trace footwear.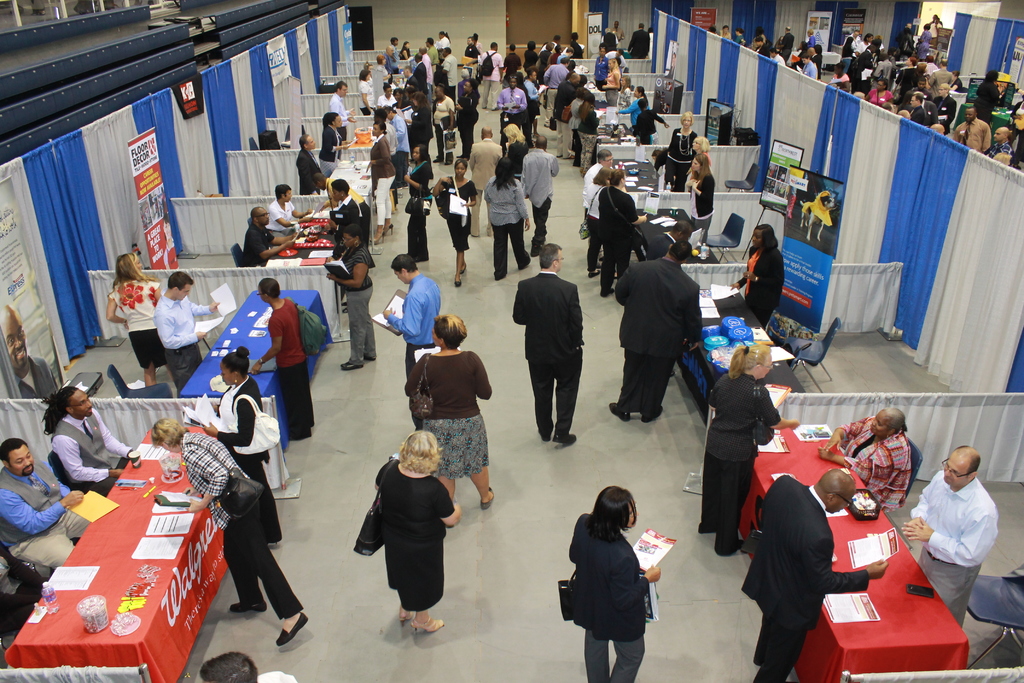
Traced to (481, 486, 493, 509).
